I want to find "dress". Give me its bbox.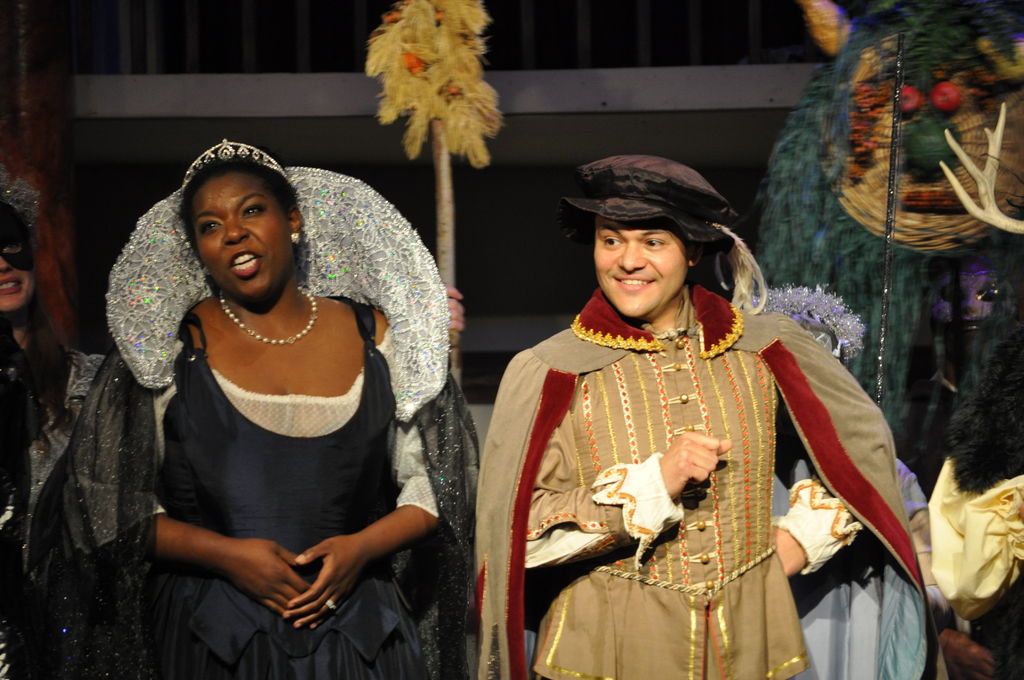
l=477, t=282, r=936, b=679.
